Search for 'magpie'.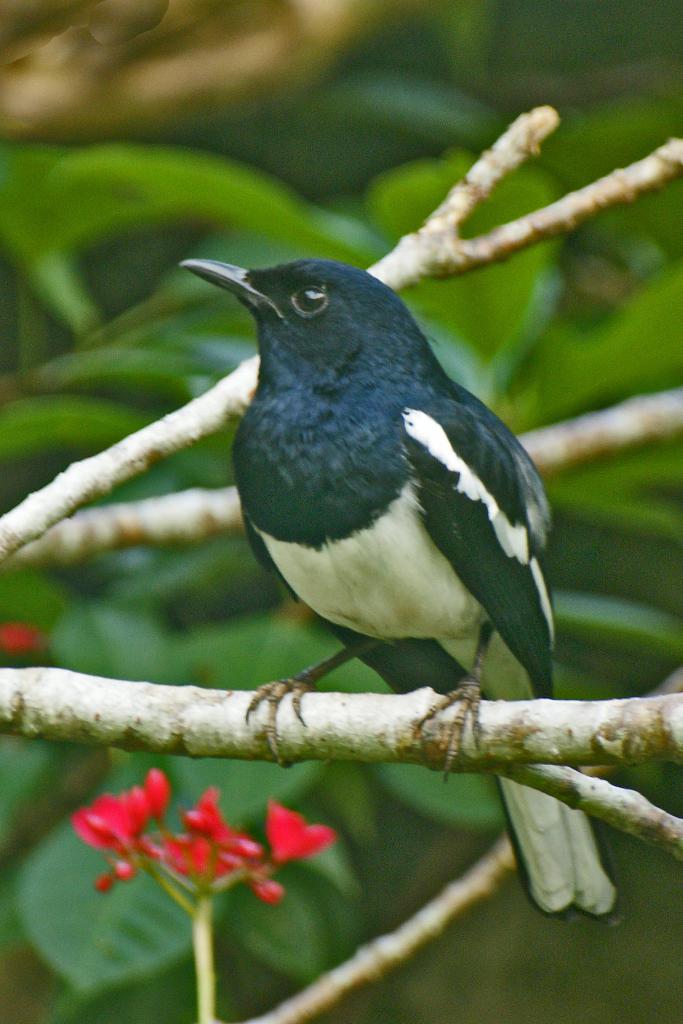
Found at left=177, top=257, right=628, bottom=924.
